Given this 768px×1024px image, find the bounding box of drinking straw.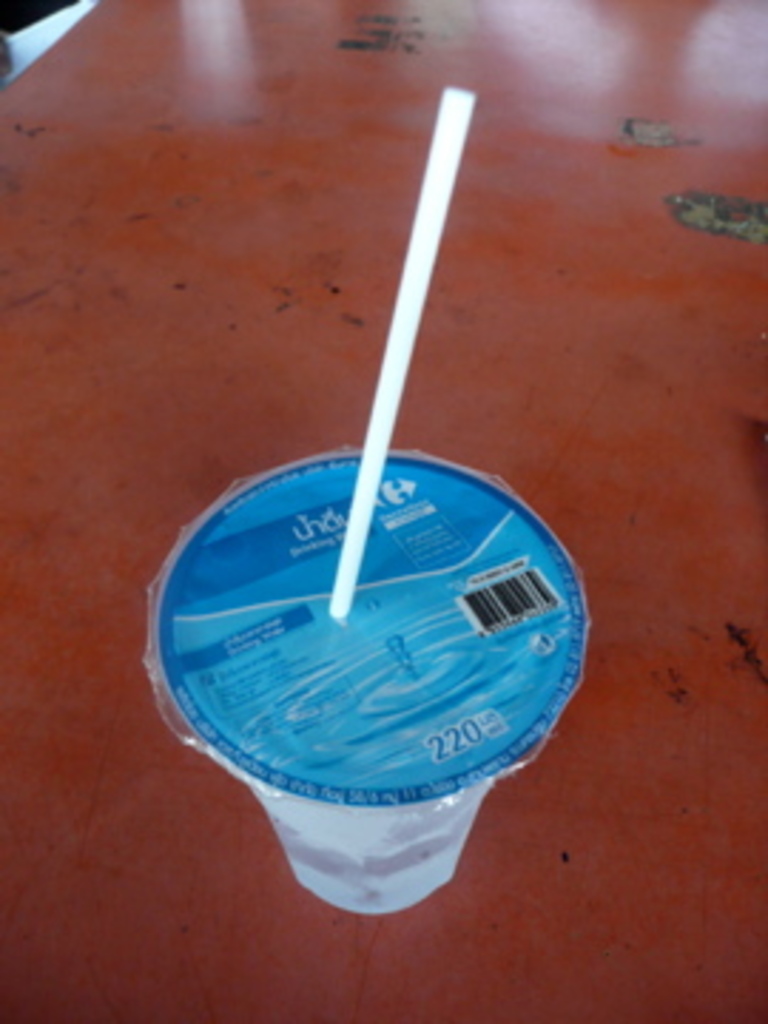
{"x1": 333, "y1": 88, "x2": 481, "y2": 620}.
